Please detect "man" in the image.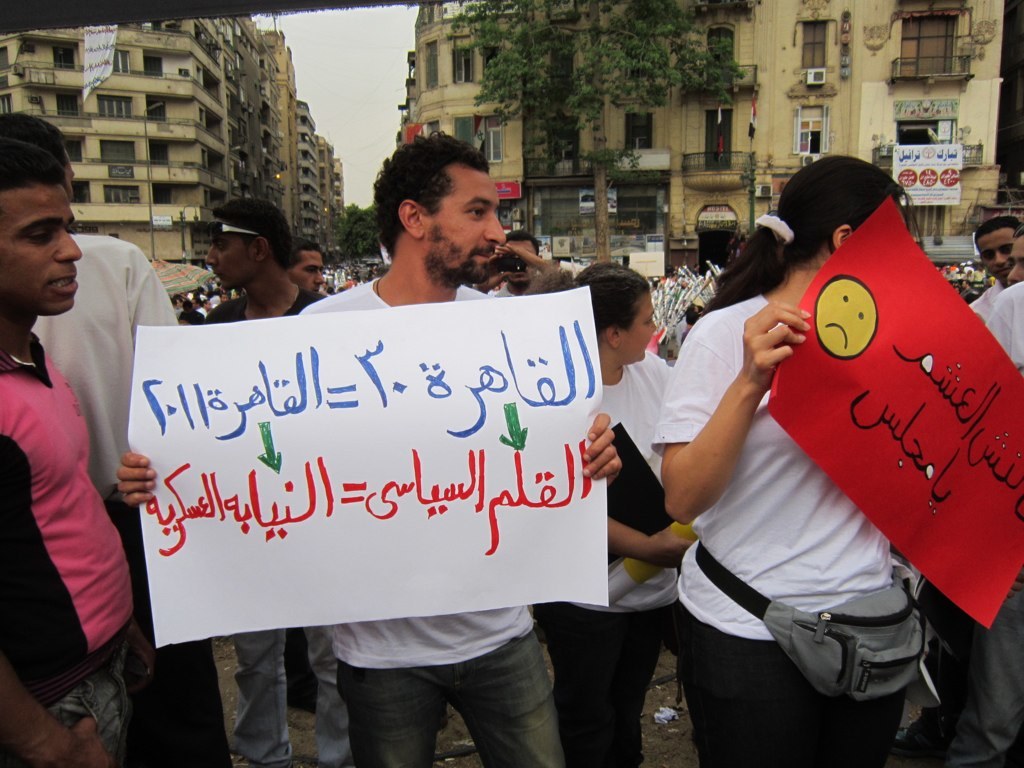
box=[0, 112, 253, 767].
